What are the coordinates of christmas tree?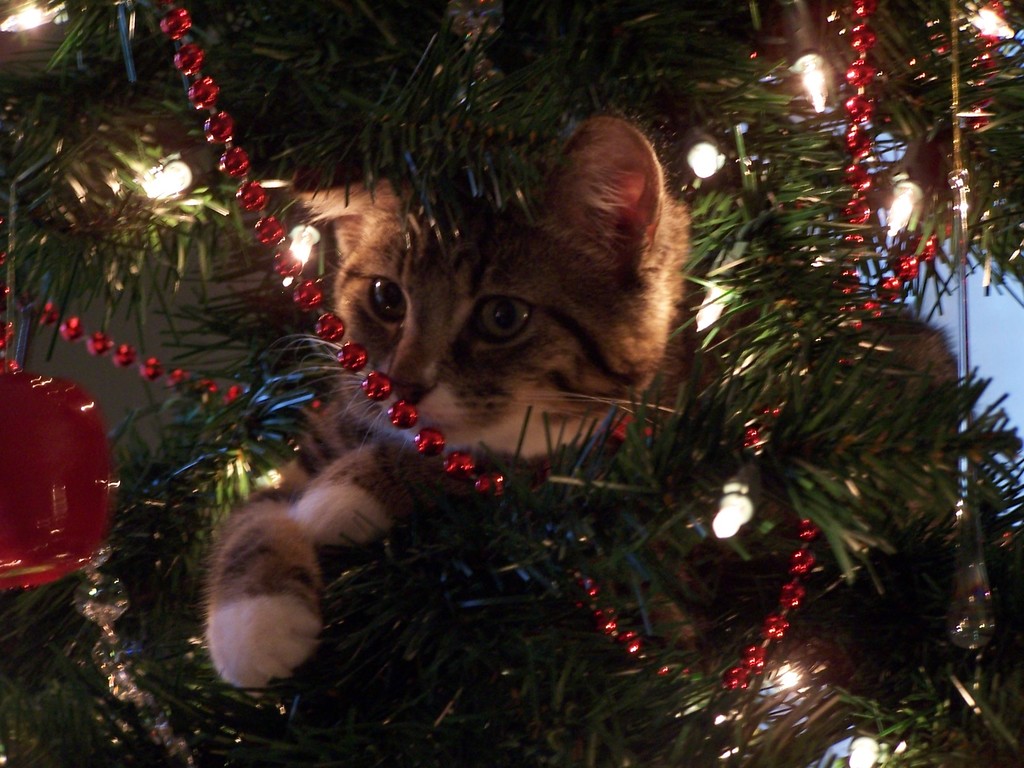
(left=0, top=3, right=1023, bottom=767).
